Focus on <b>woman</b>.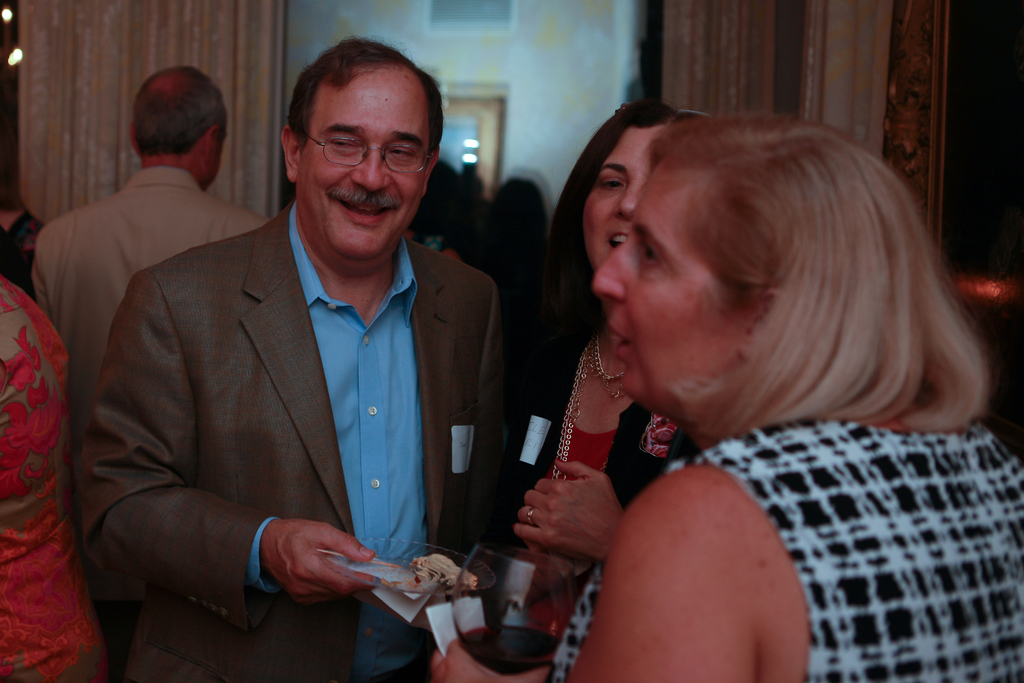
Focused at Rect(378, 88, 739, 682).
